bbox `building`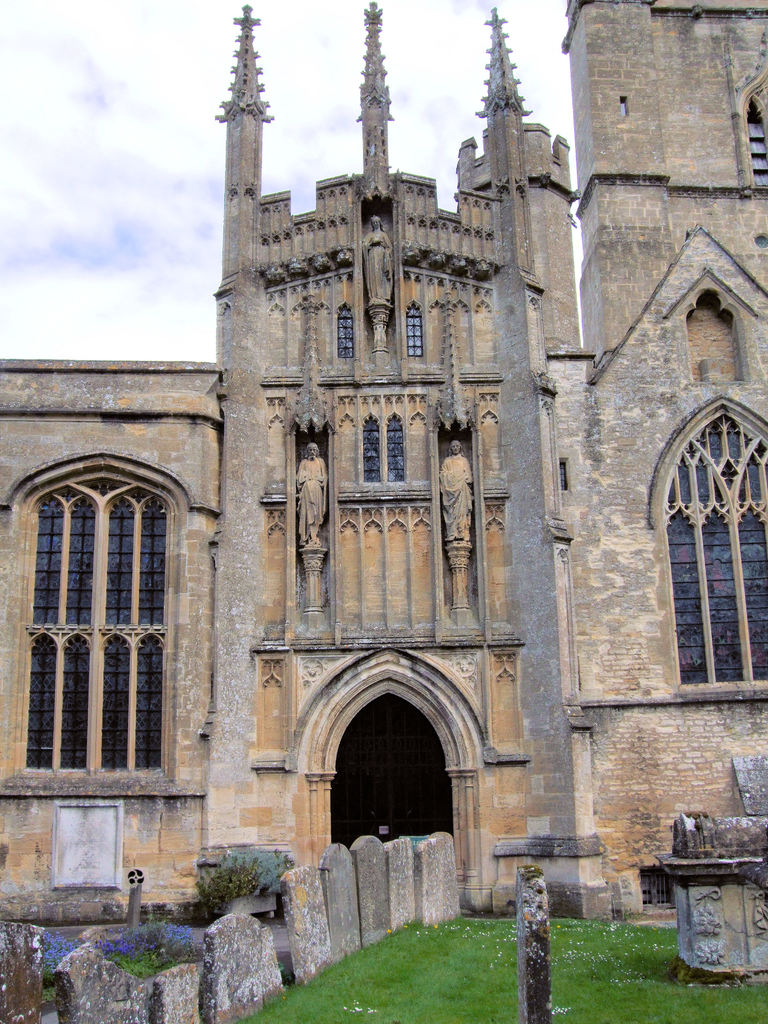
[x1=0, y1=0, x2=767, y2=923]
